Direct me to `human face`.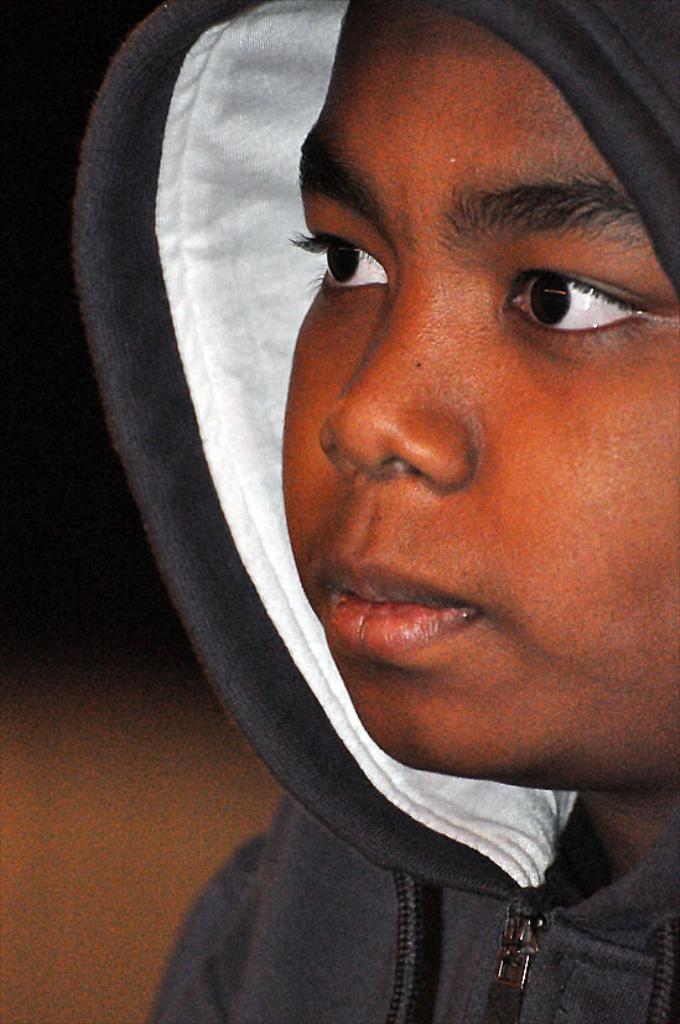
Direction: 280 2 679 796.
